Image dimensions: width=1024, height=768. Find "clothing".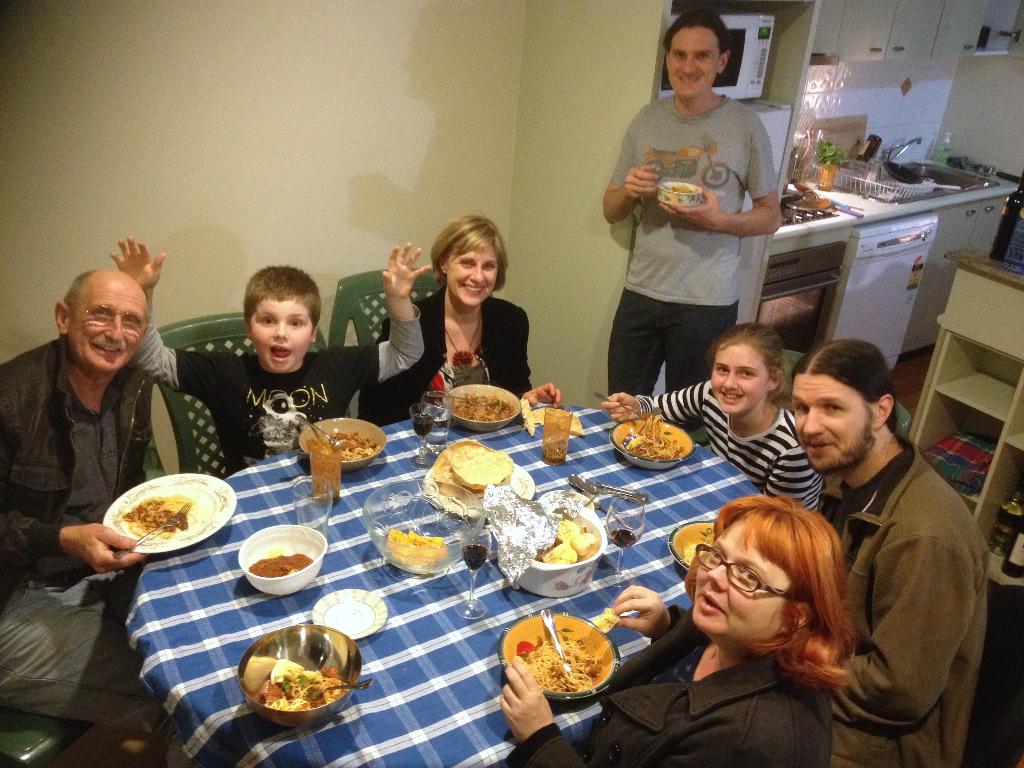
(609, 71, 787, 371).
